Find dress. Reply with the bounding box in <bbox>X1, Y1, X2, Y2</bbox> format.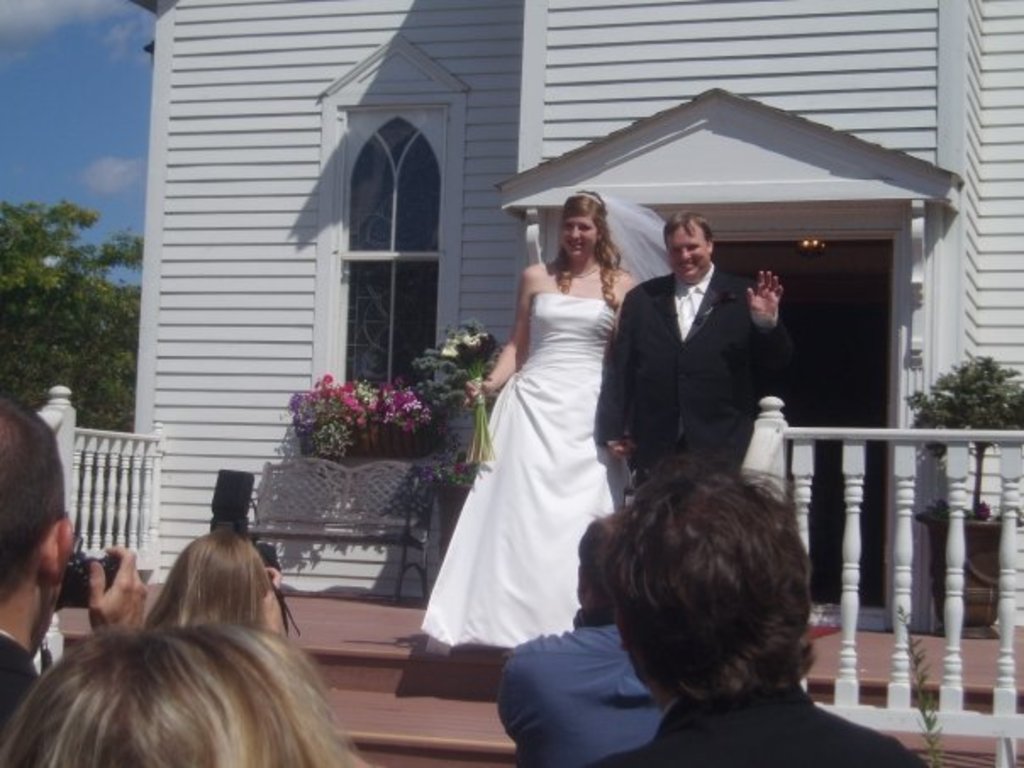
<bbox>419, 290, 615, 649</bbox>.
